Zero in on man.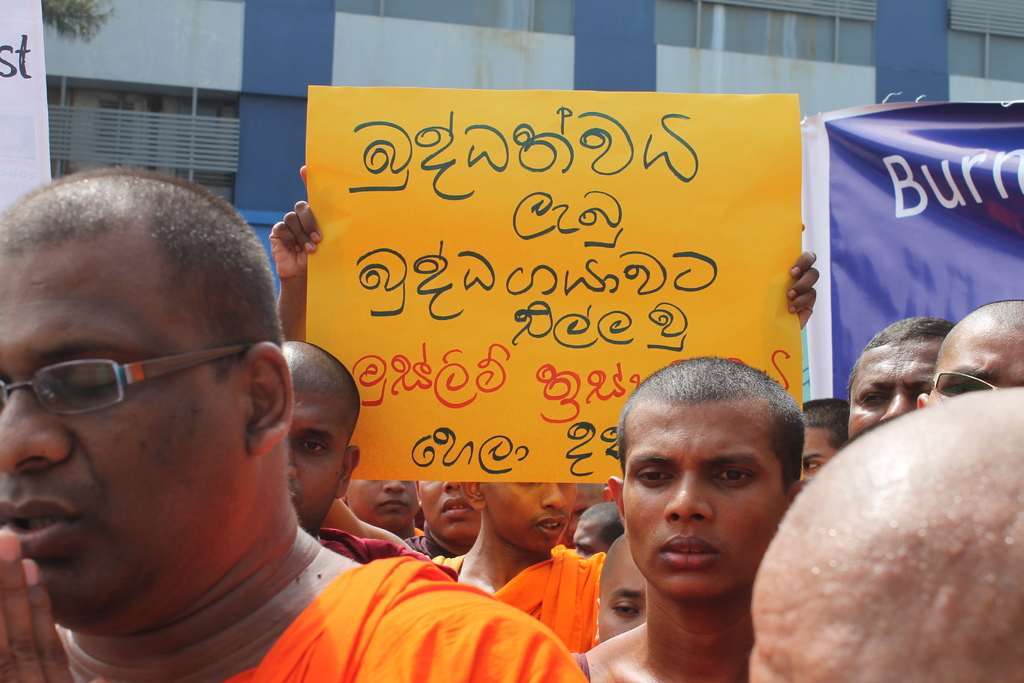
Zeroed in: l=349, t=474, r=424, b=537.
